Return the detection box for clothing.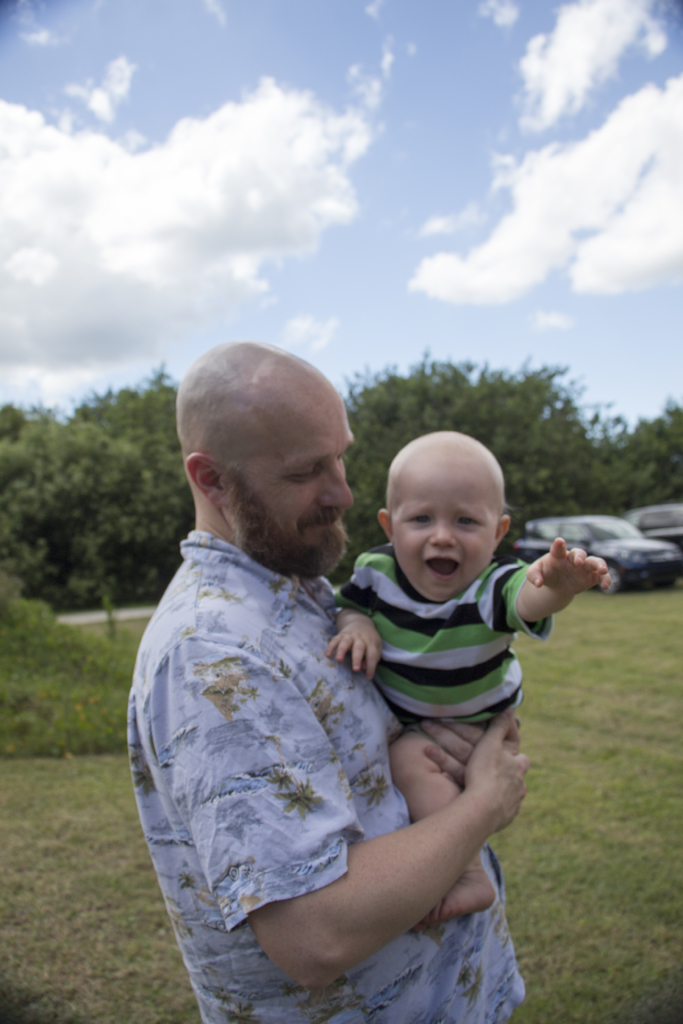
[x1=127, y1=532, x2=530, y2=1023].
